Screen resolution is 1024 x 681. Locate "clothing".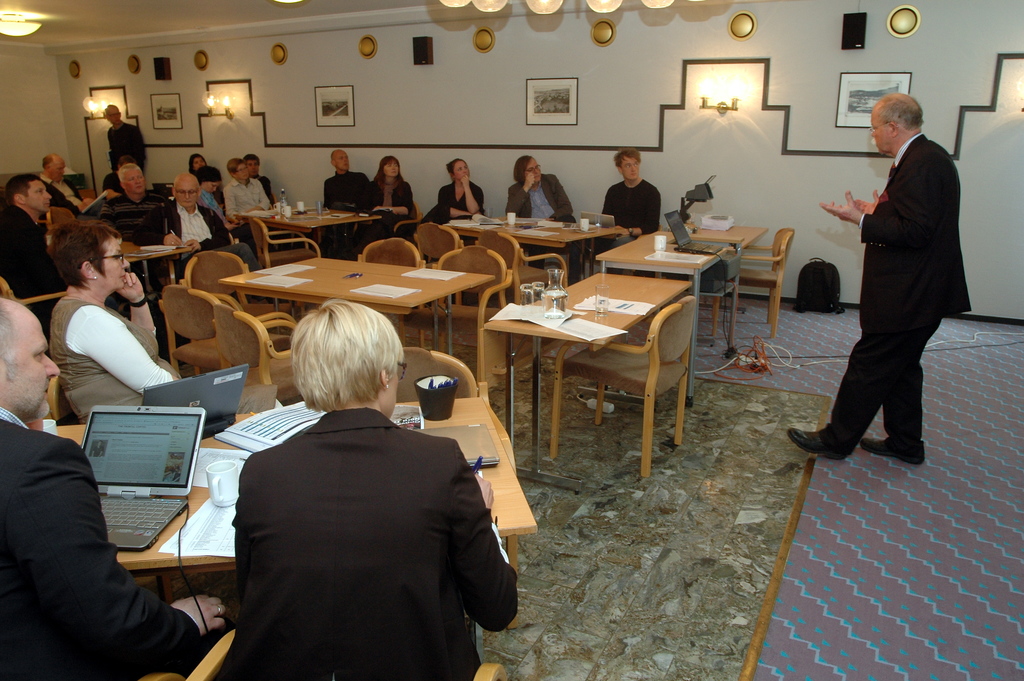
x1=822, y1=135, x2=966, y2=464.
